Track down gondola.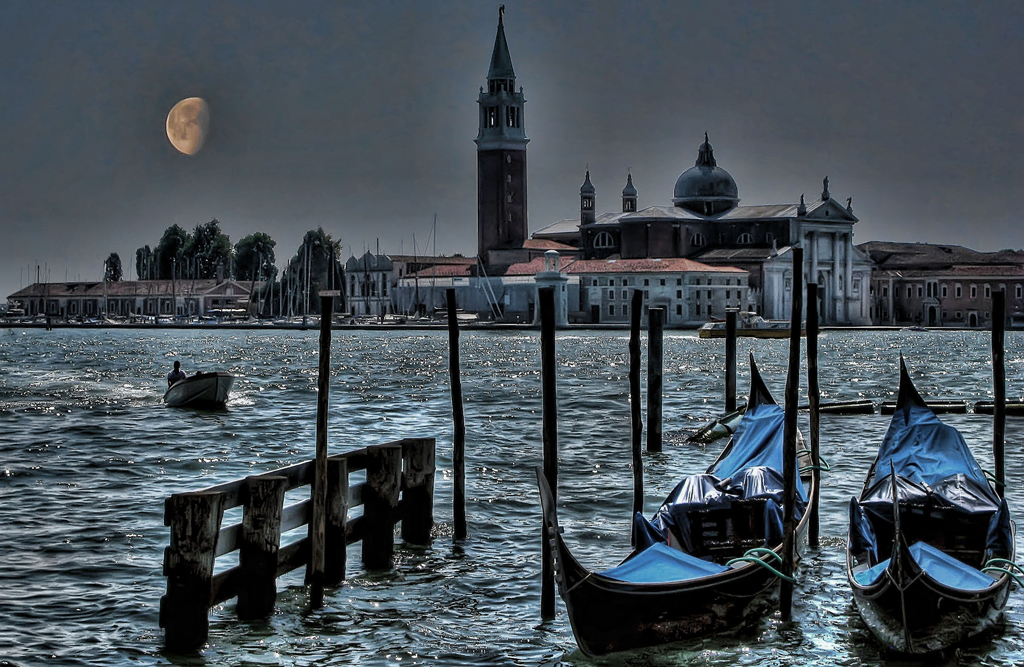
Tracked to [x1=554, y1=420, x2=832, y2=658].
